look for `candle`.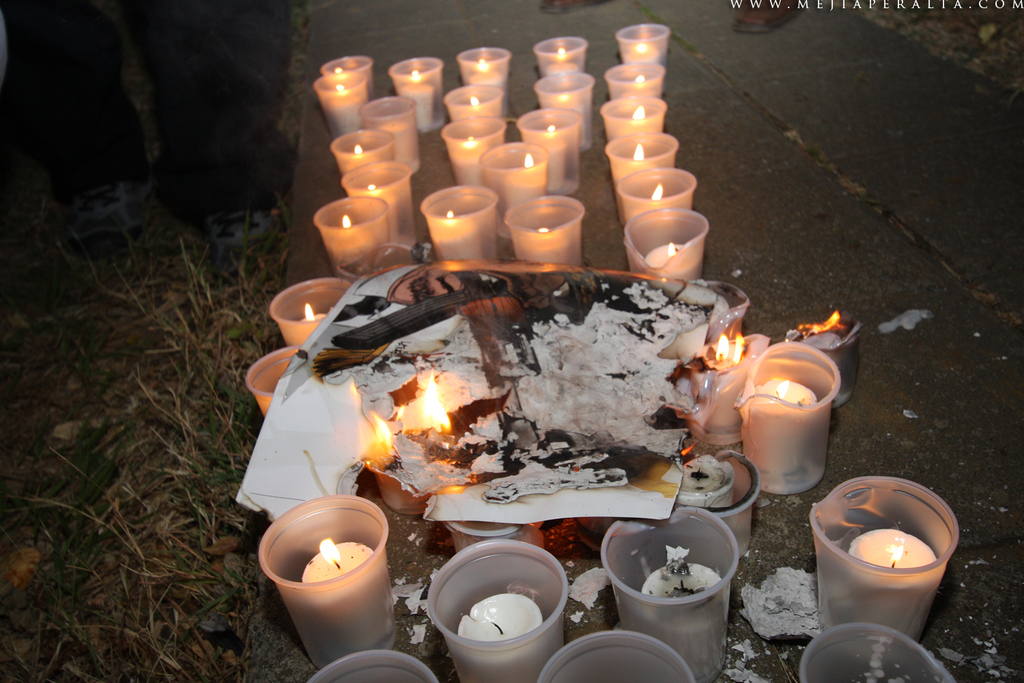
Found: (643,562,719,598).
